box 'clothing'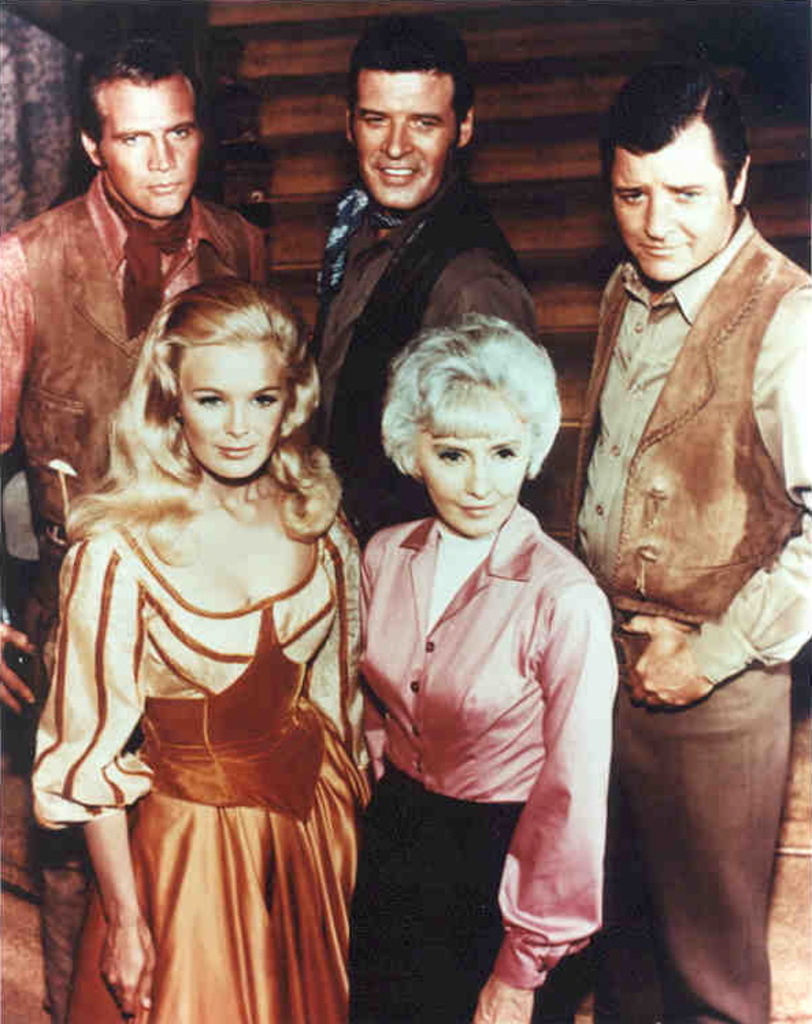
357 498 618 1023
